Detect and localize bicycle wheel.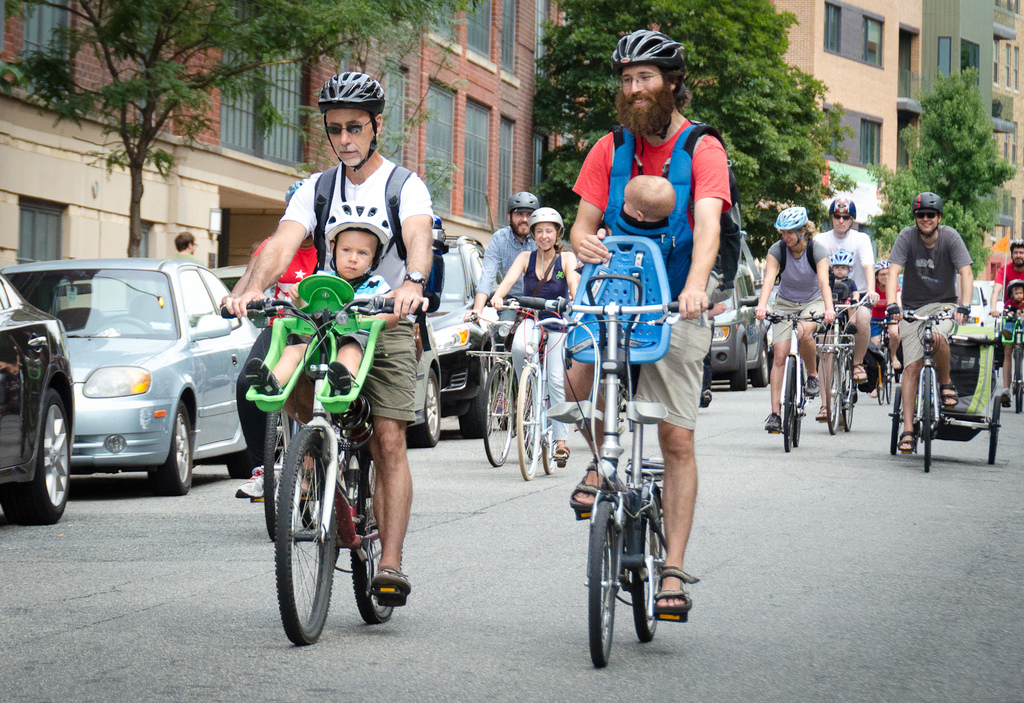
Localized at 542 396 558 475.
